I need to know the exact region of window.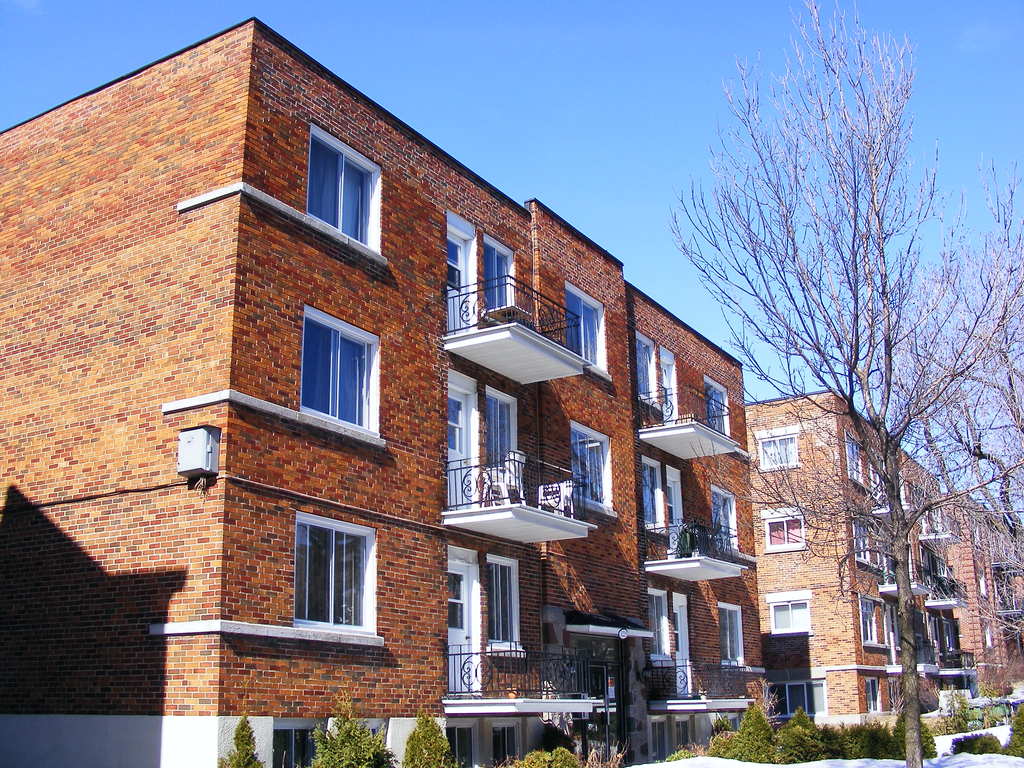
Region: bbox=[770, 514, 803, 545].
